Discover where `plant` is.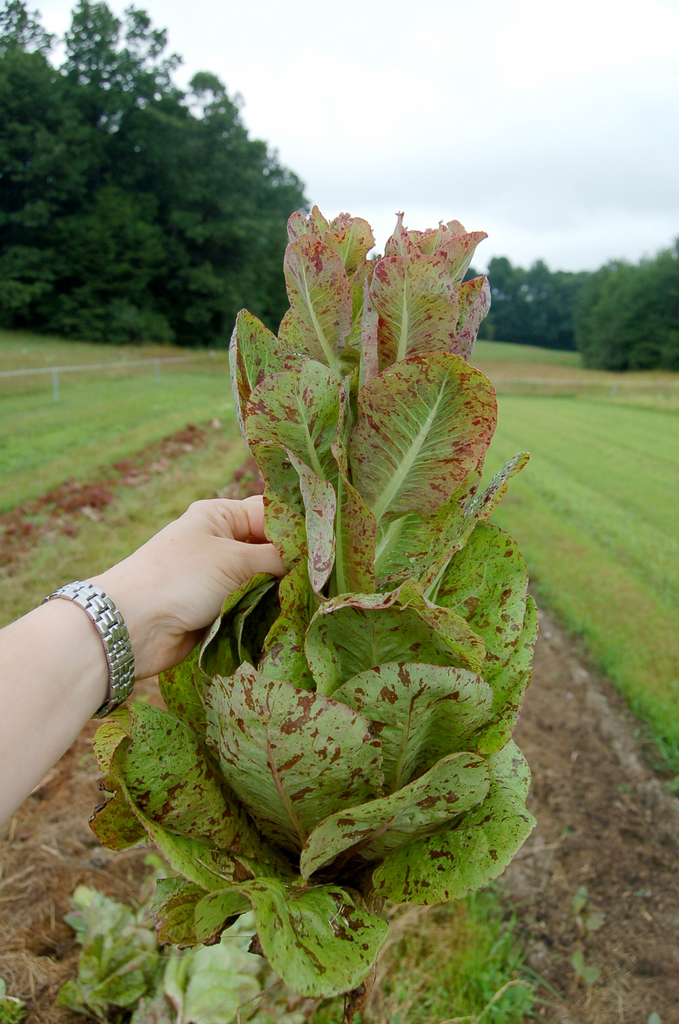
Discovered at [439, 884, 558, 1022].
